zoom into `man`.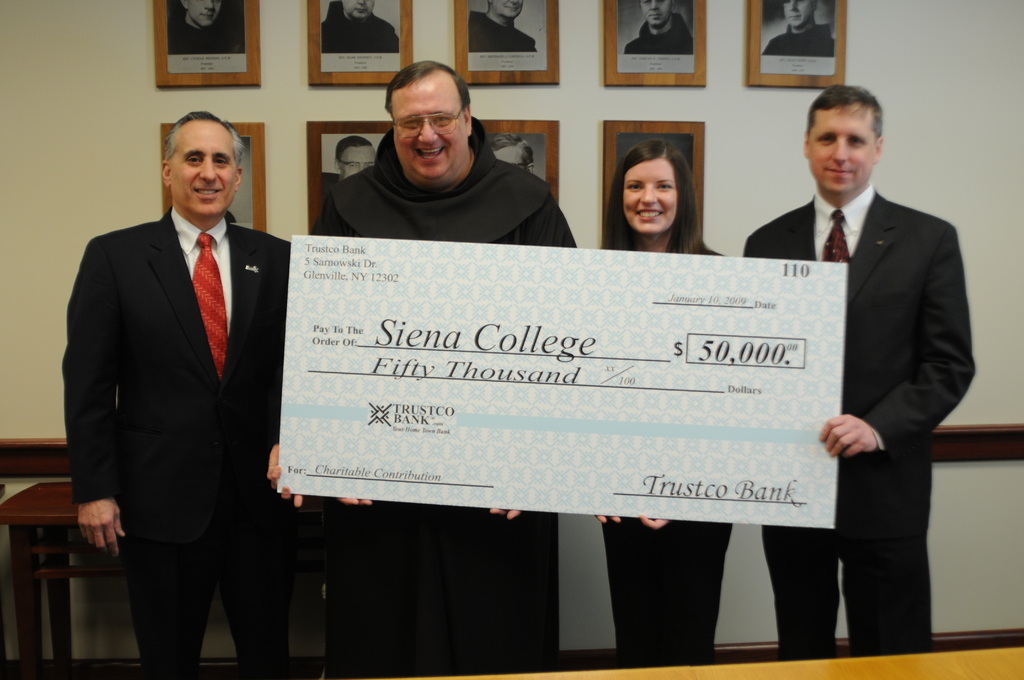
Zoom target: bbox=[168, 0, 237, 53].
